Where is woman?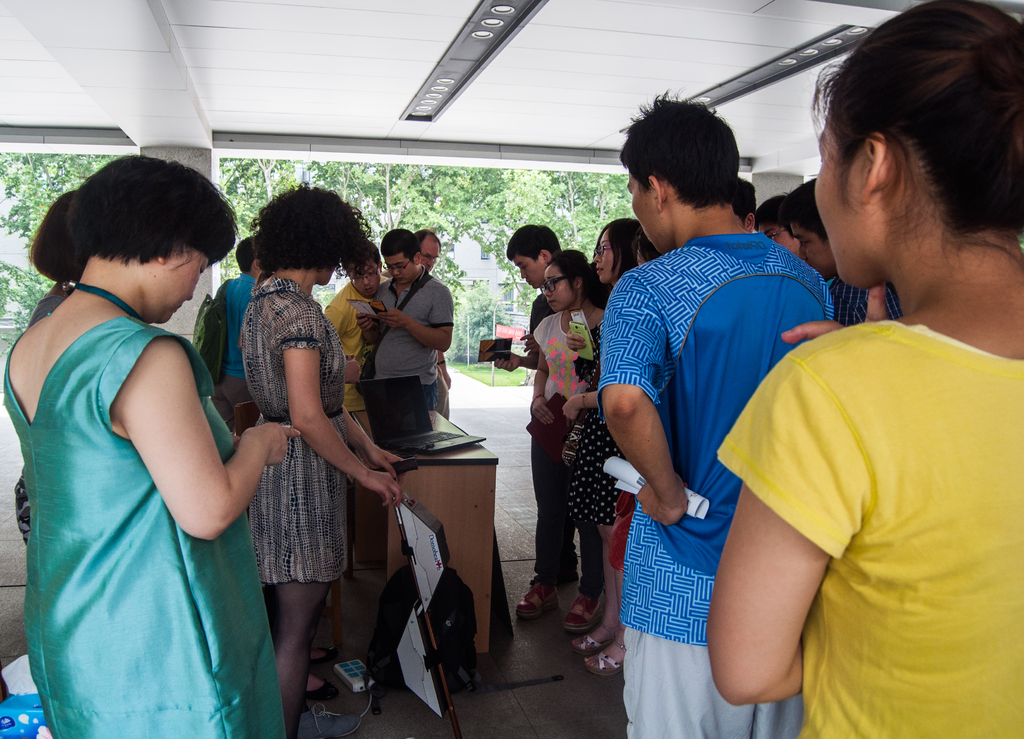
detection(560, 217, 655, 629).
